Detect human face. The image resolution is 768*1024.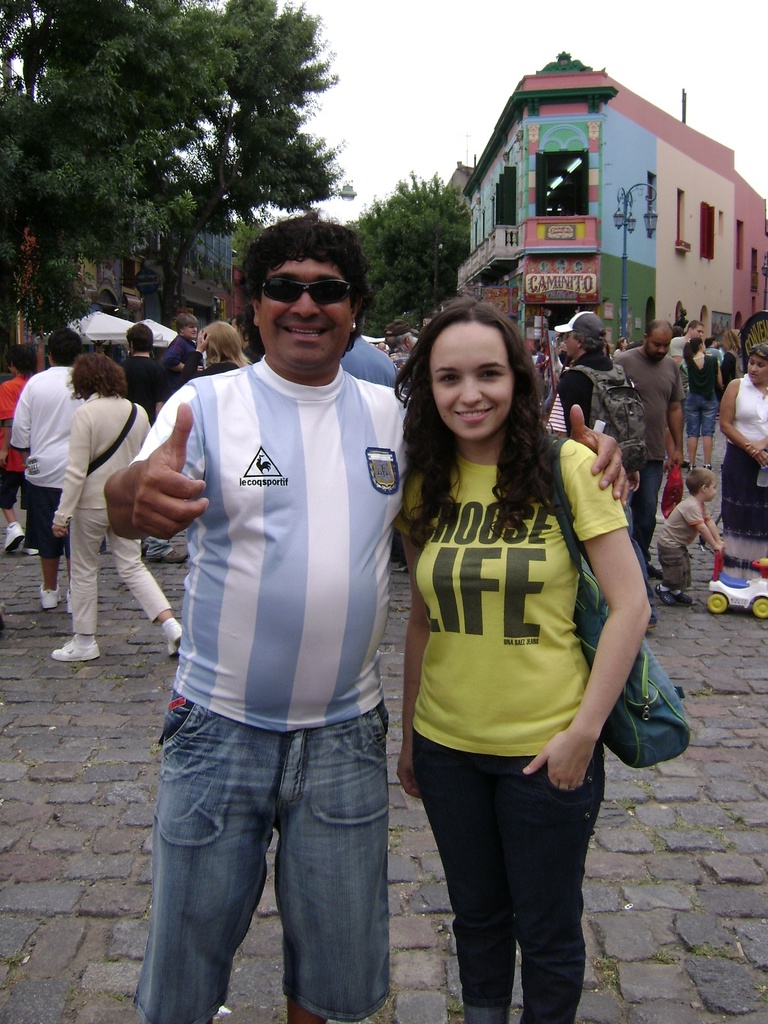
x1=642, y1=326, x2=669, y2=361.
